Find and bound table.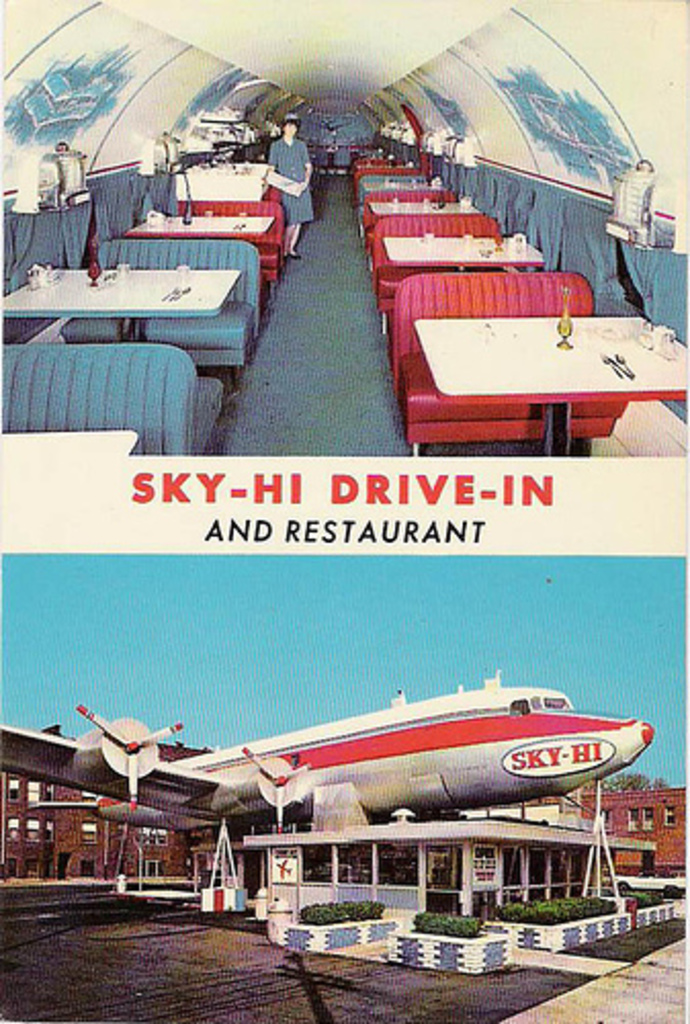
Bound: bbox(2, 268, 238, 340).
